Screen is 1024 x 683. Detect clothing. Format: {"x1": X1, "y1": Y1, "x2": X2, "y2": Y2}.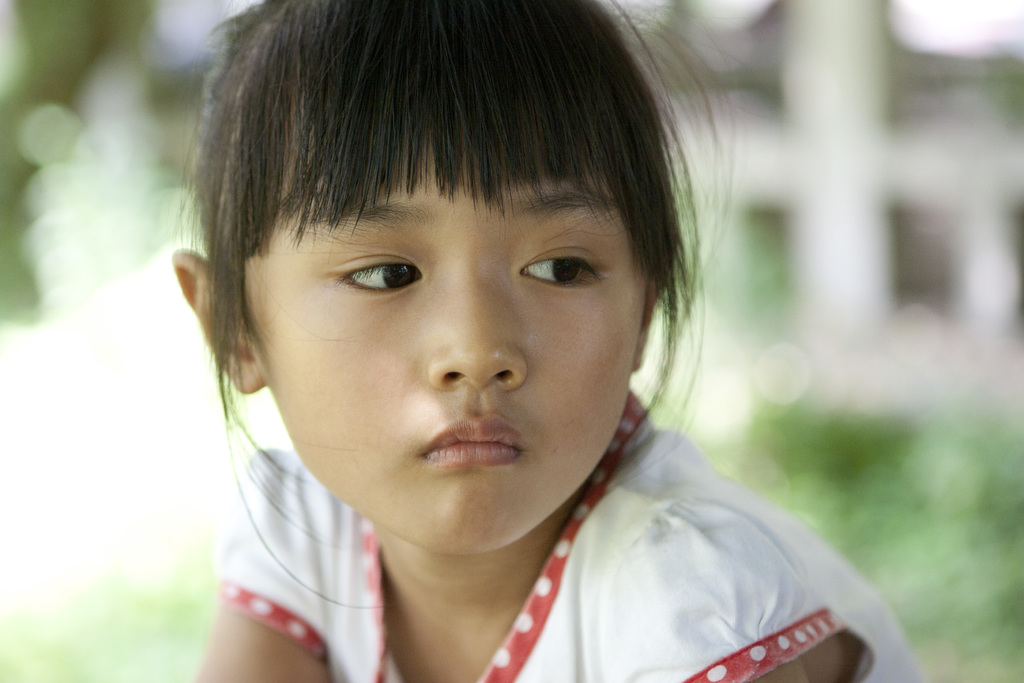
{"x1": 215, "y1": 391, "x2": 921, "y2": 682}.
